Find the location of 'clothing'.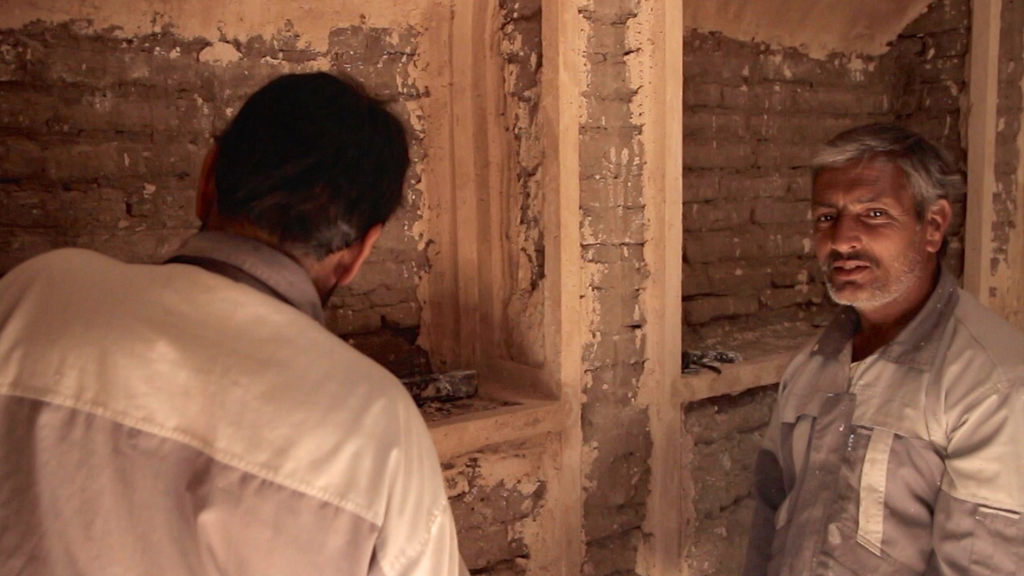
Location: {"x1": 749, "y1": 263, "x2": 1023, "y2": 575}.
